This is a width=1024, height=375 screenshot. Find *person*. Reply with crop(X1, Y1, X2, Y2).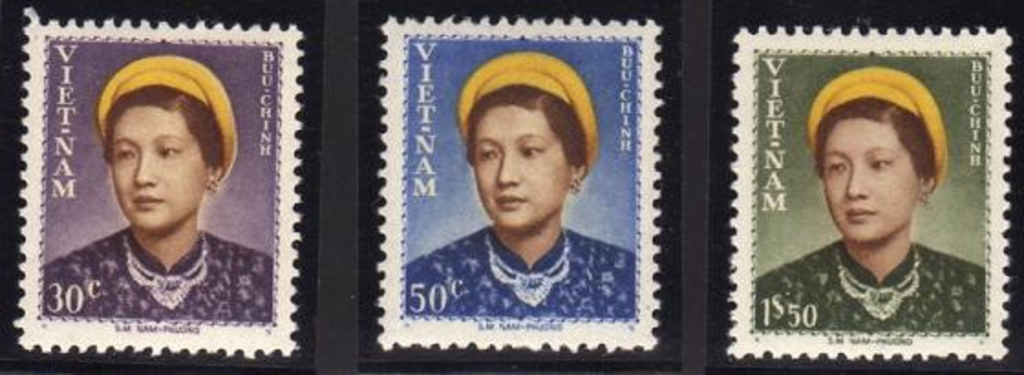
crop(408, 53, 633, 311).
